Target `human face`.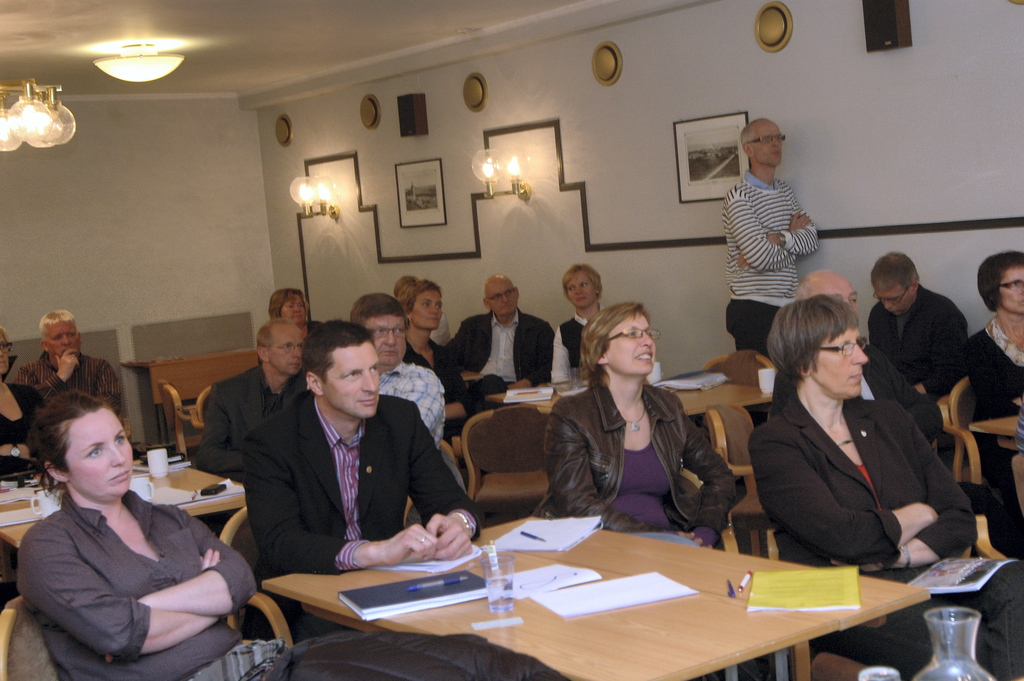
Target region: 599 313 654 373.
